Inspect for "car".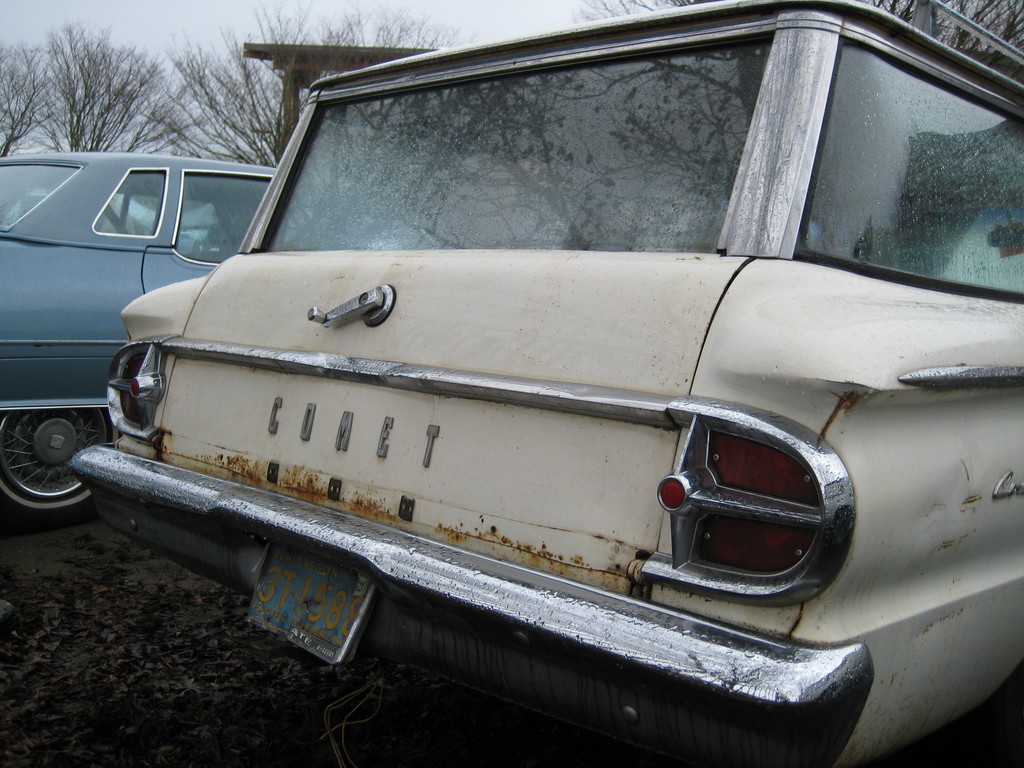
Inspection: crop(0, 150, 288, 523).
